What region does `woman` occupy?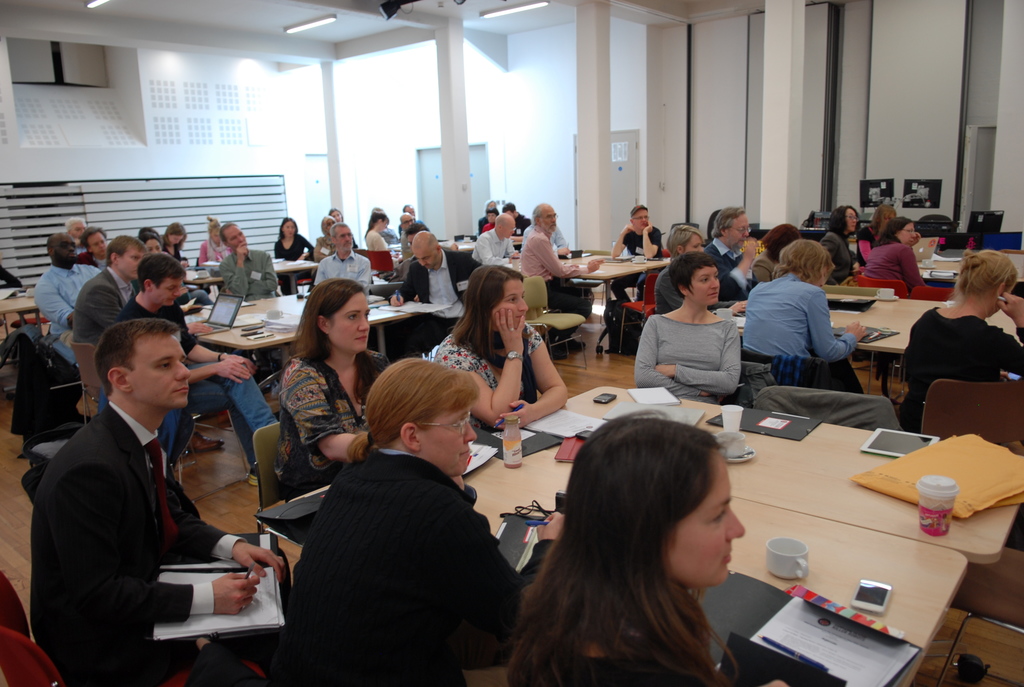
<bbox>815, 204, 862, 287</bbox>.
